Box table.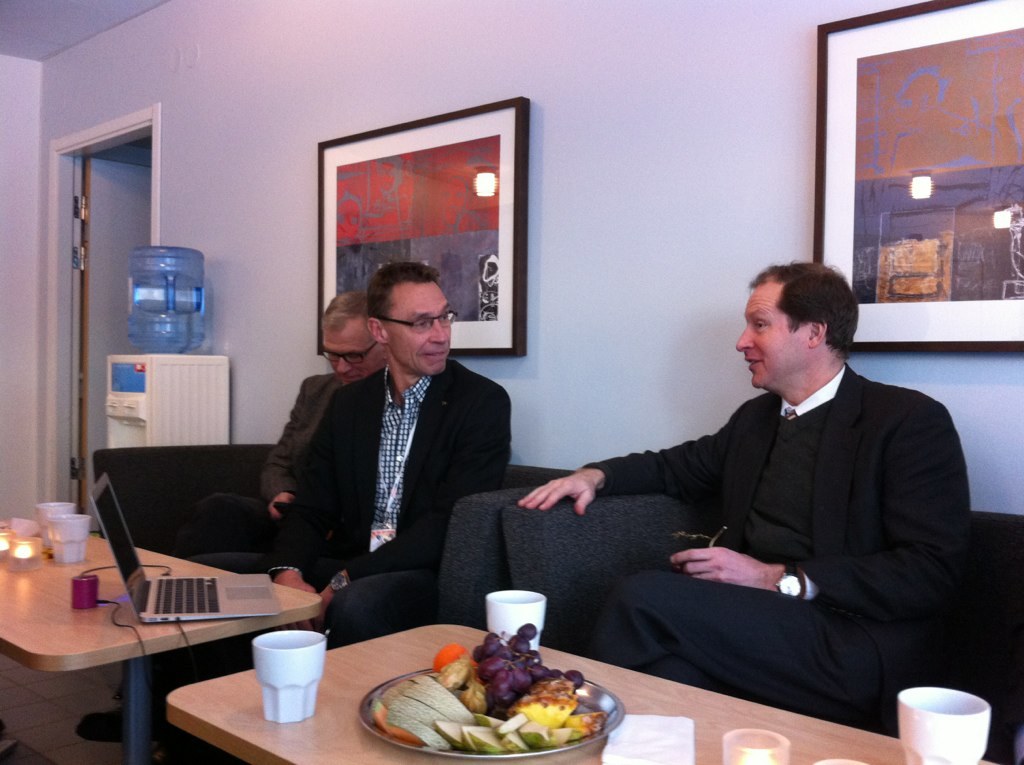
Rect(0, 544, 291, 737).
